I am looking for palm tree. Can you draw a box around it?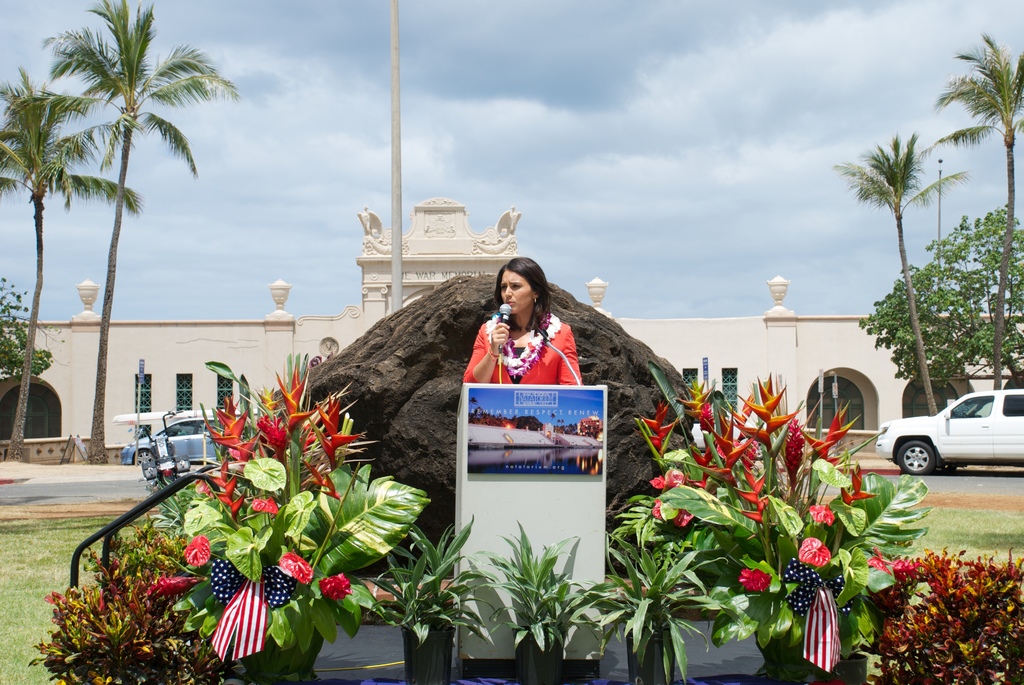
Sure, the bounding box is {"x1": 51, "y1": 0, "x2": 196, "y2": 475}.
